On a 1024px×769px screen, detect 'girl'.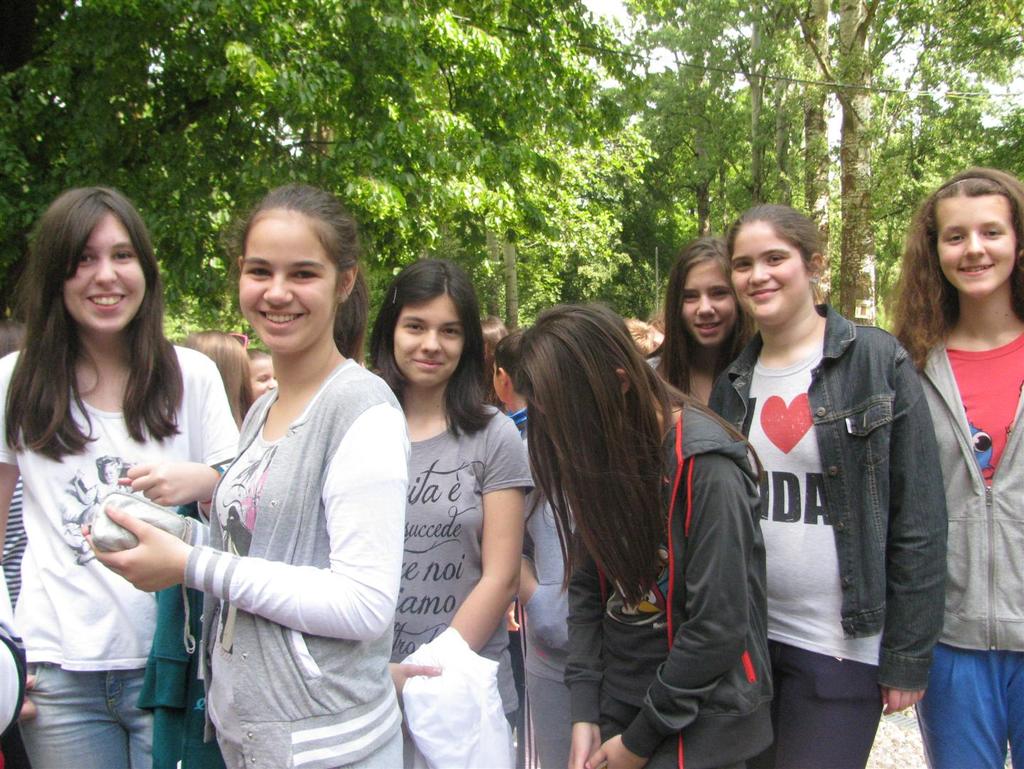
detection(713, 201, 949, 768).
